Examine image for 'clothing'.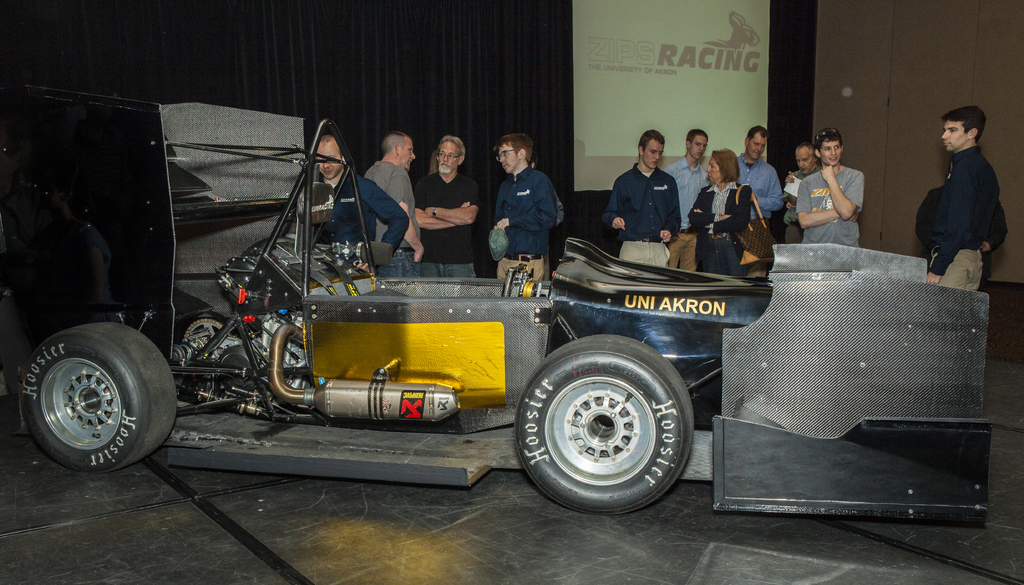
Examination result: [x1=491, y1=167, x2=561, y2=288].
